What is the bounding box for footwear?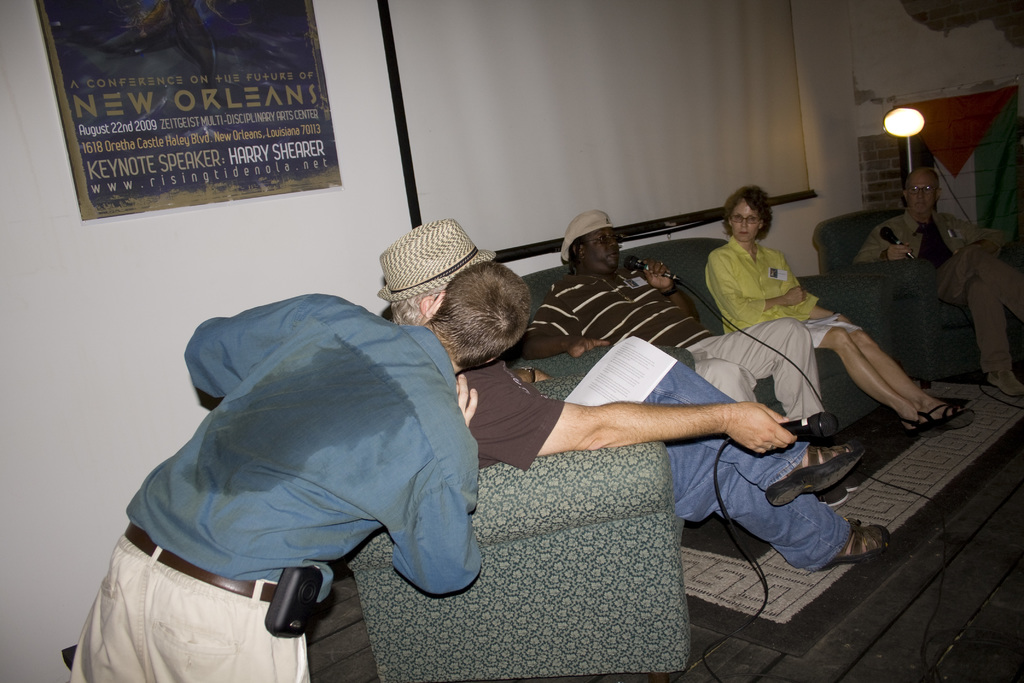
box(822, 523, 890, 573).
